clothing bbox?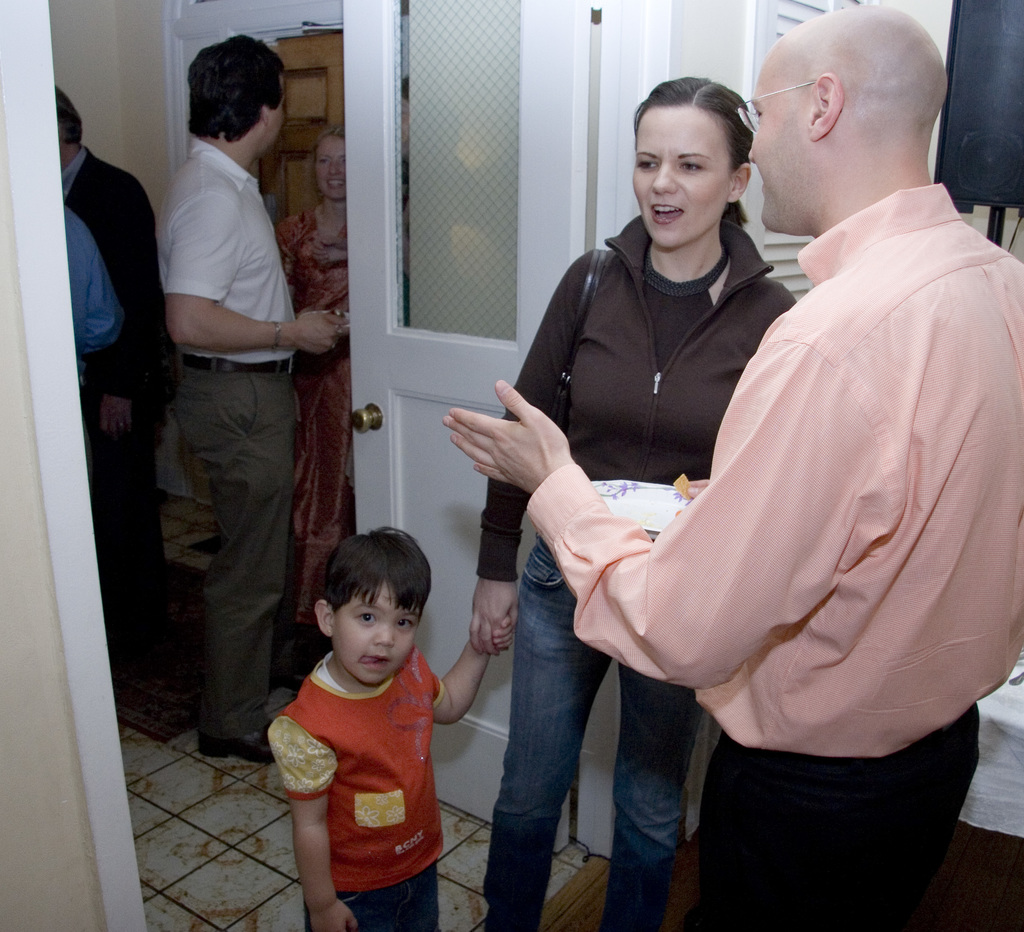
bbox=[154, 139, 292, 359]
